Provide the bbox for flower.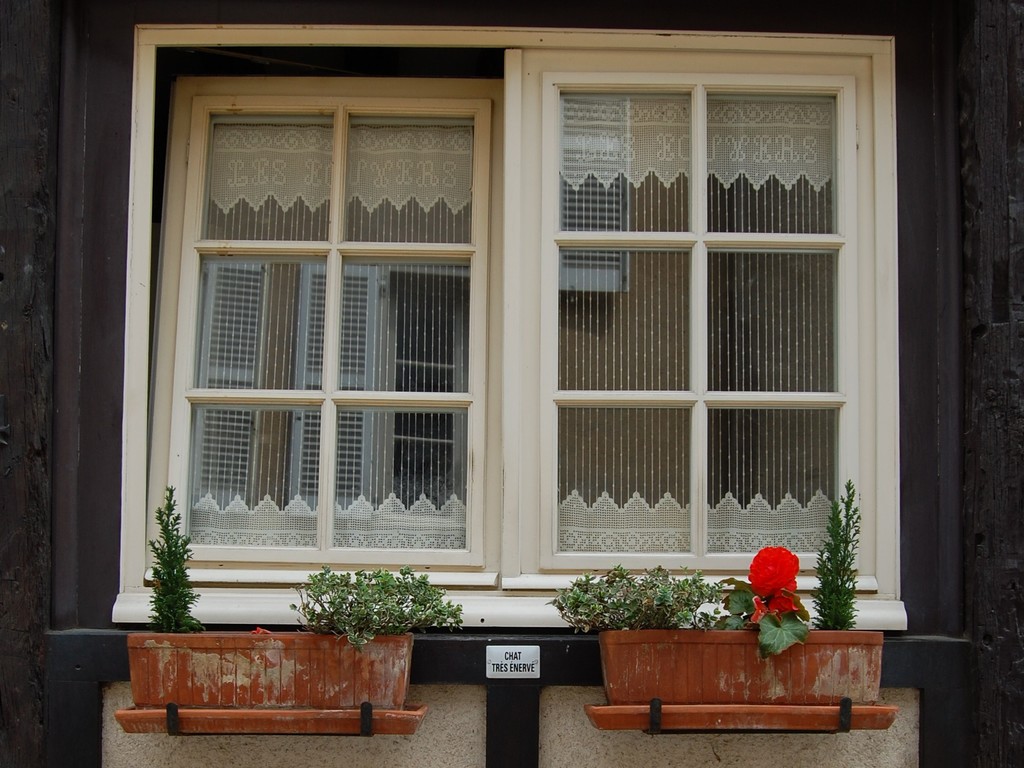
rect(739, 548, 815, 629).
